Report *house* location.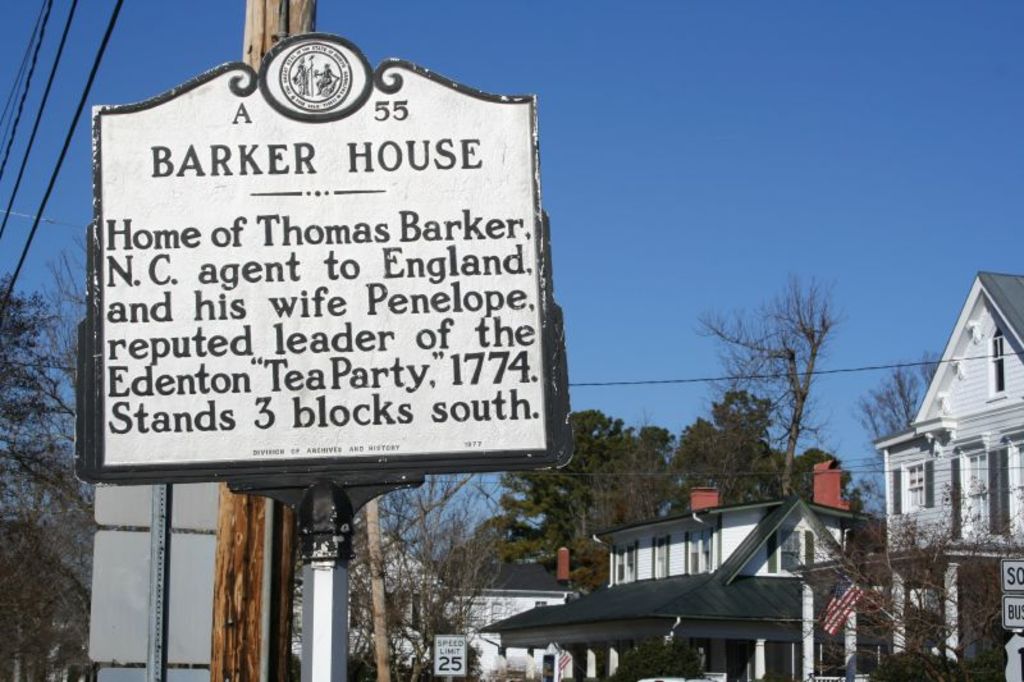
Report: {"x1": 284, "y1": 523, "x2": 503, "y2": 681}.
